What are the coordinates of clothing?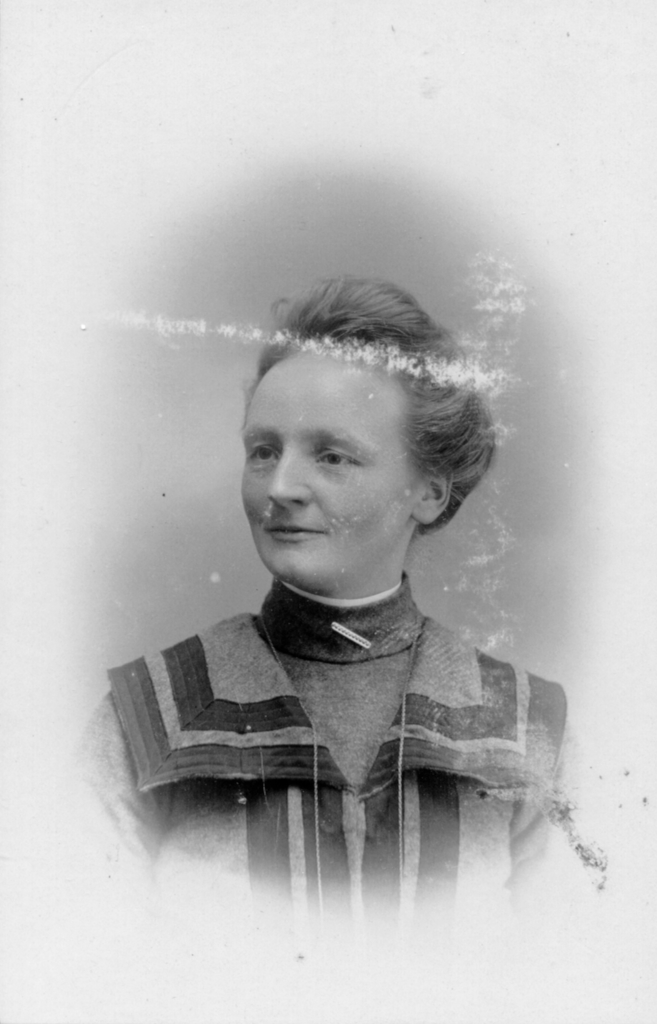
bbox=[118, 559, 575, 910].
